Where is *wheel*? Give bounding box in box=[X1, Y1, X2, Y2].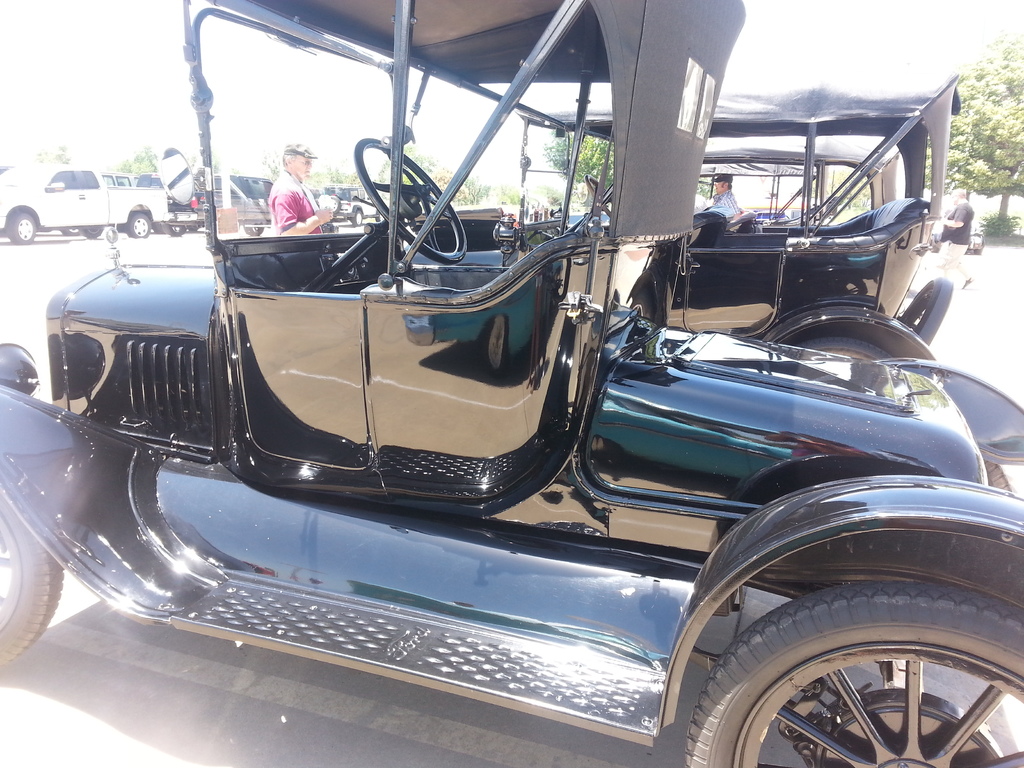
box=[581, 172, 620, 224].
